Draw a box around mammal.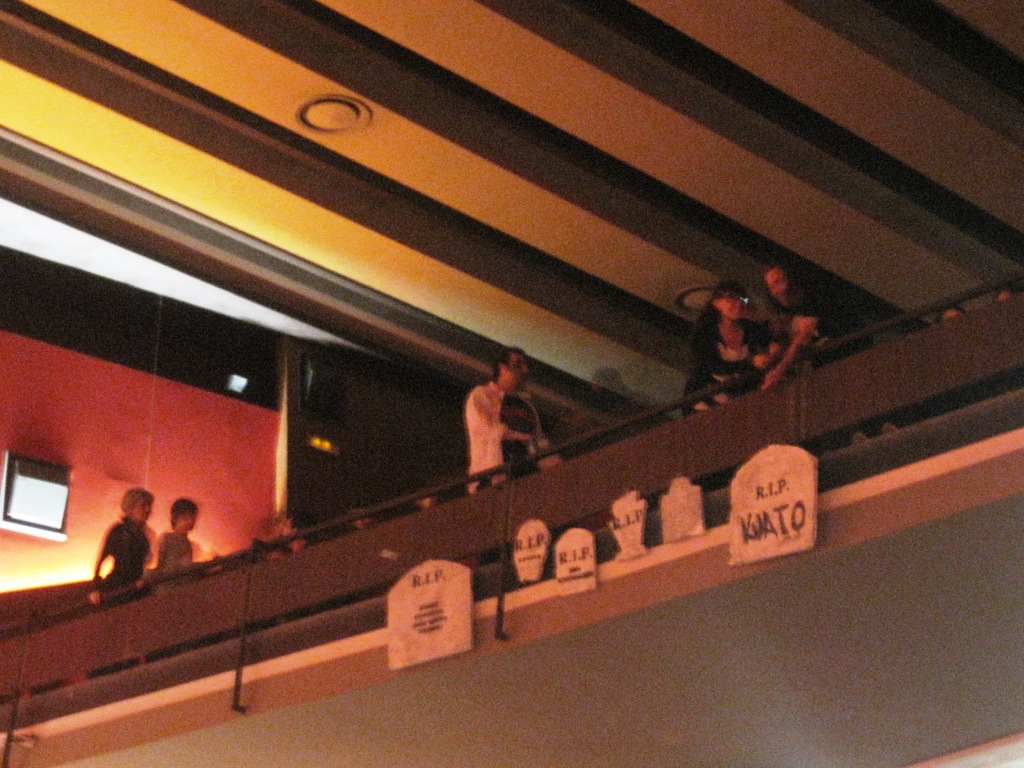
{"left": 852, "top": 308, "right": 966, "bottom": 445}.
